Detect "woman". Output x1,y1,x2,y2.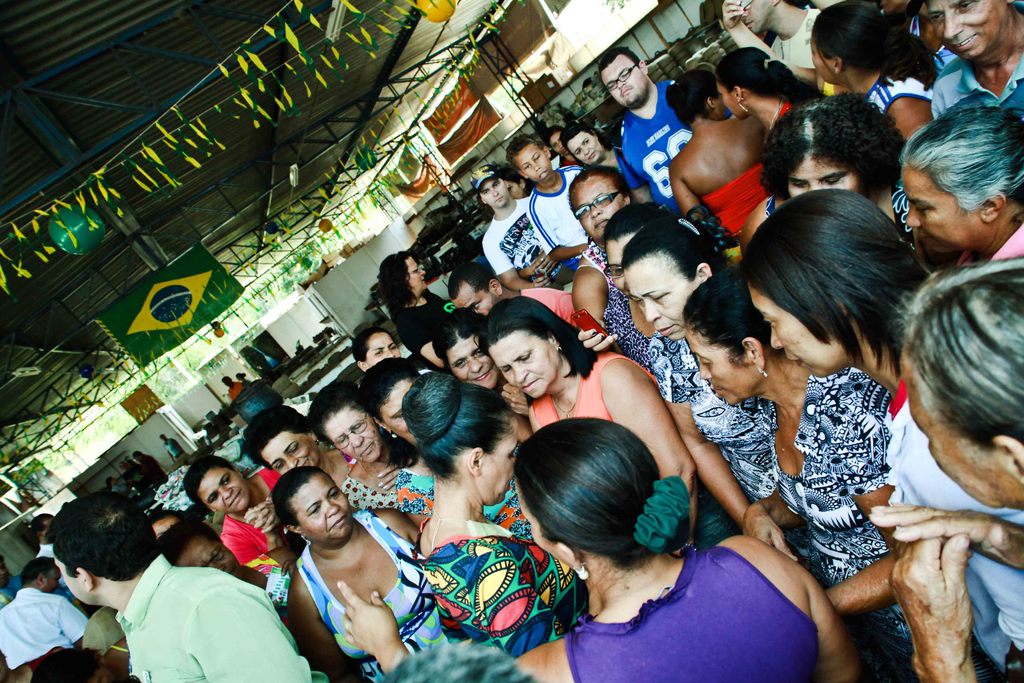
687,273,908,666.
